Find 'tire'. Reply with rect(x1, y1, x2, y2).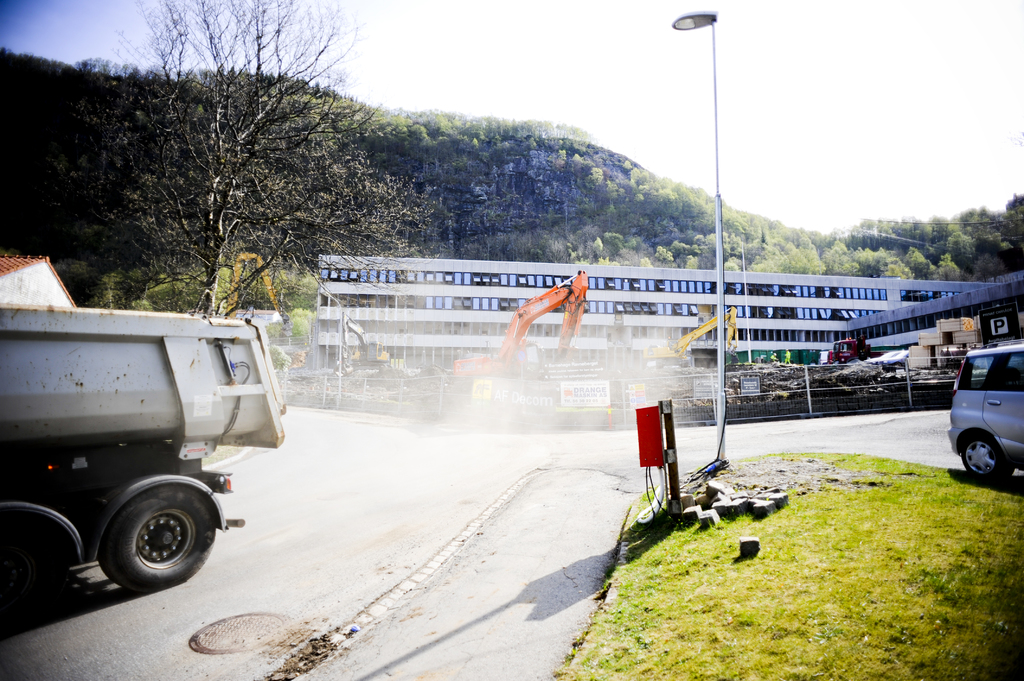
rect(0, 493, 82, 598).
